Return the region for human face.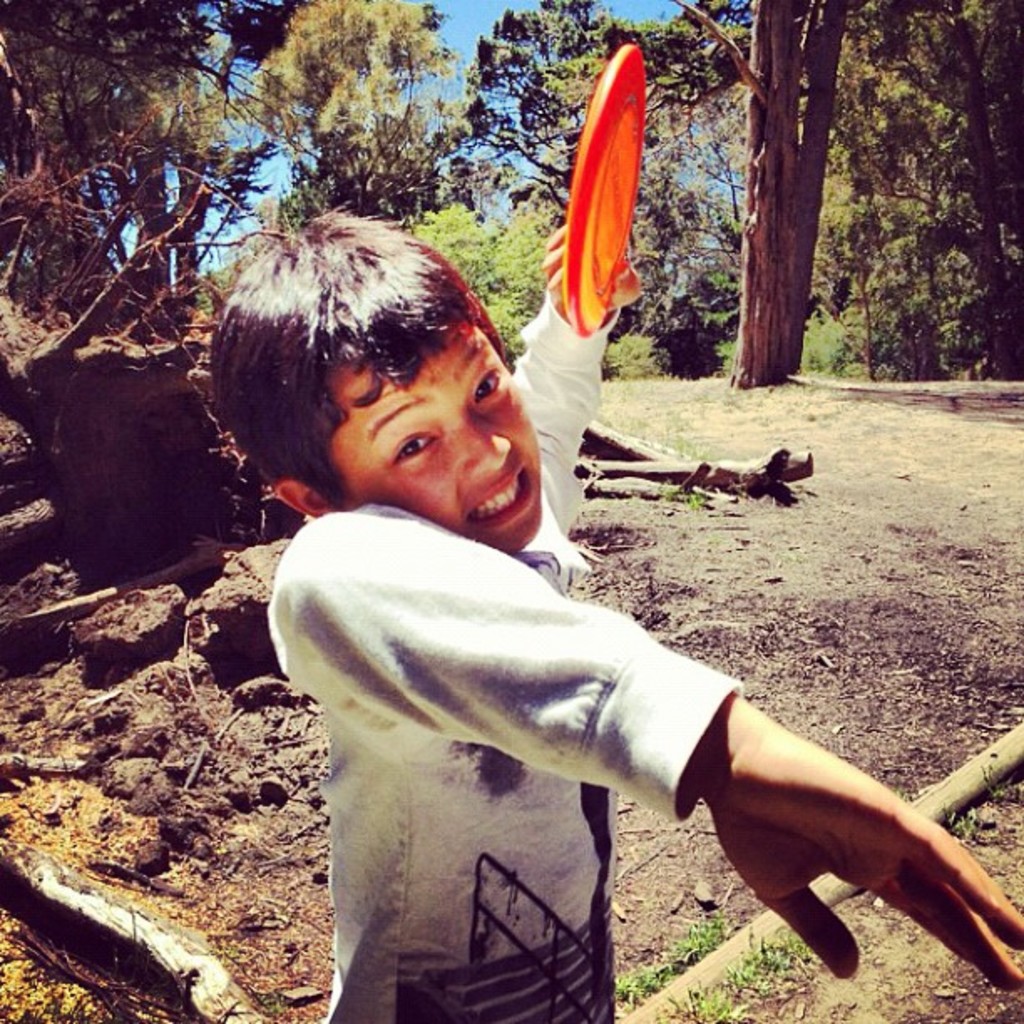
bbox=[328, 325, 539, 557].
